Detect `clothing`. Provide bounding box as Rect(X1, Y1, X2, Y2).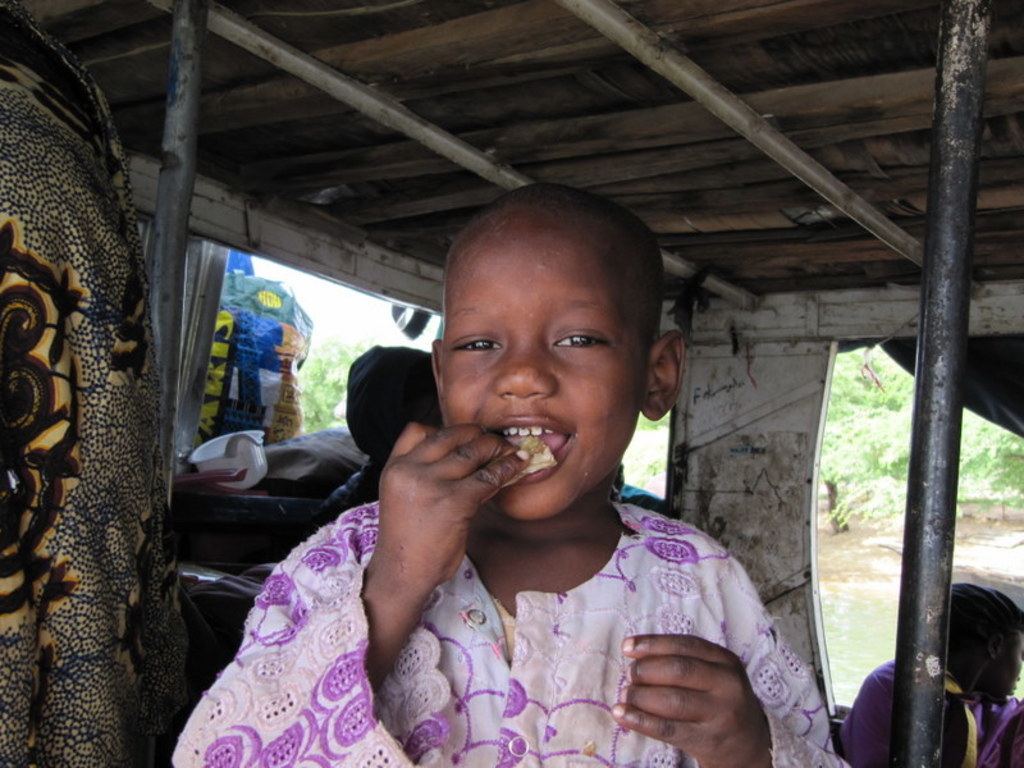
Rect(844, 584, 1023, 767).
